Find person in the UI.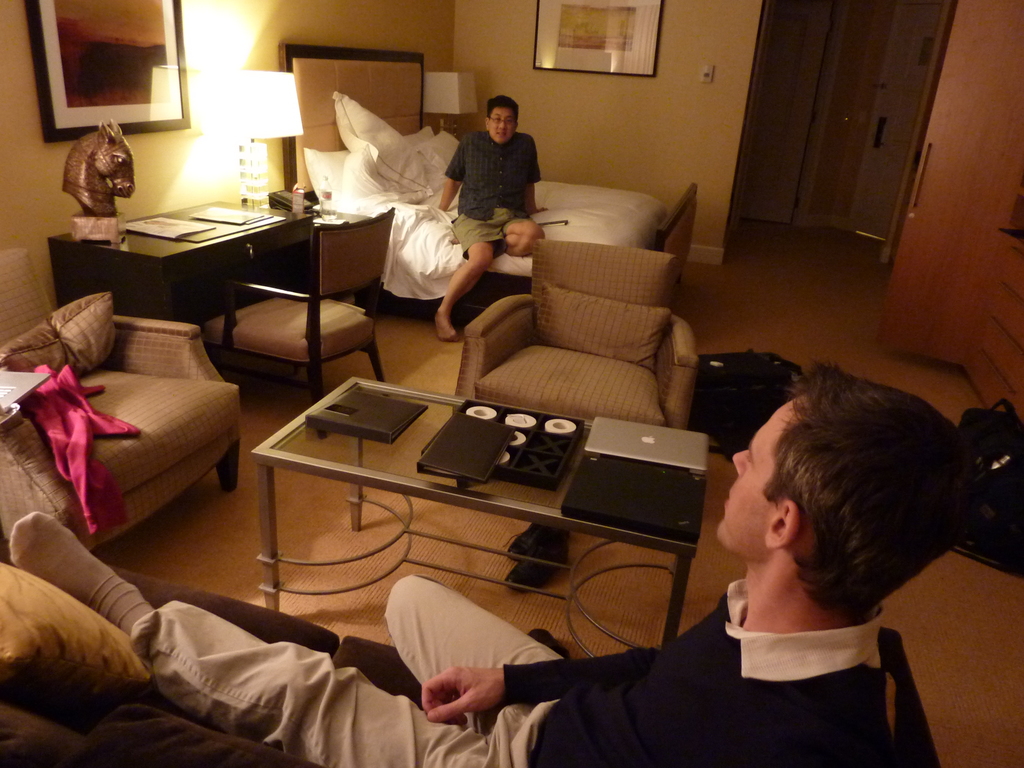
UI element at rect(431, 96, 548, 349).
